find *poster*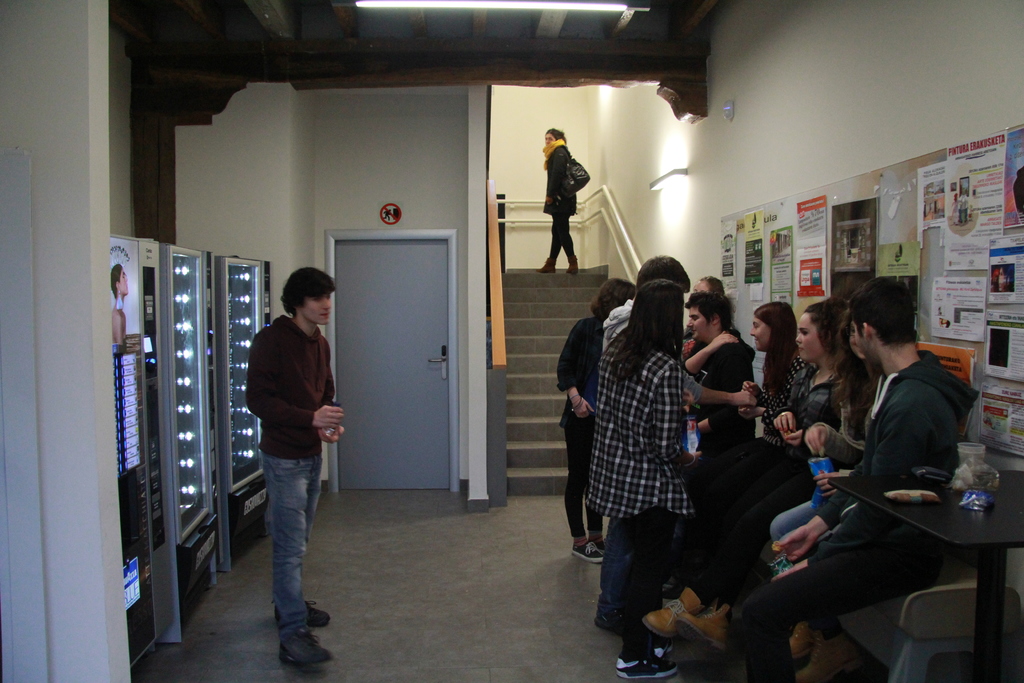
<box>944,126,1009,269</box>
